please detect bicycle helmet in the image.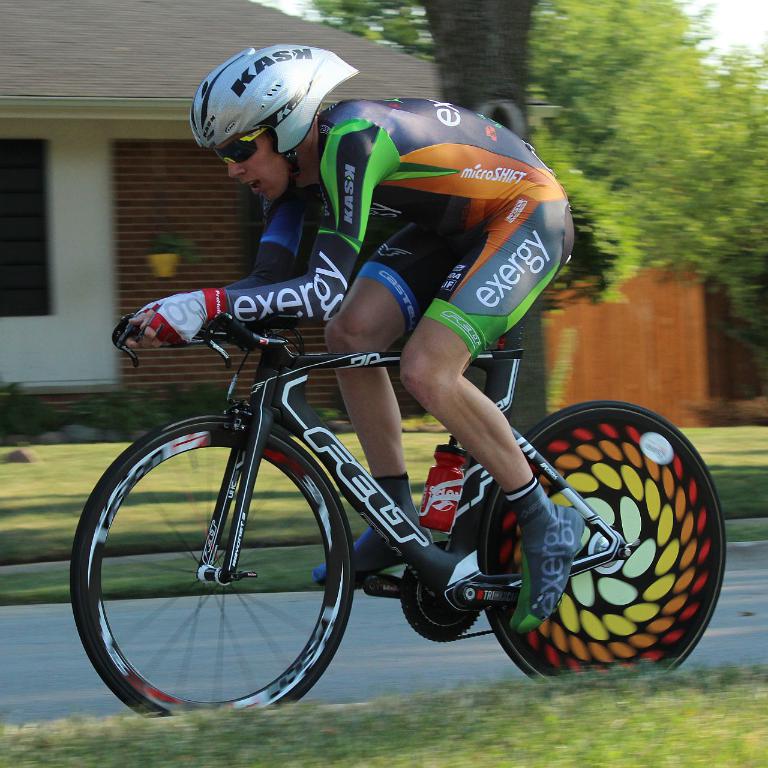
188/42/358/200.
